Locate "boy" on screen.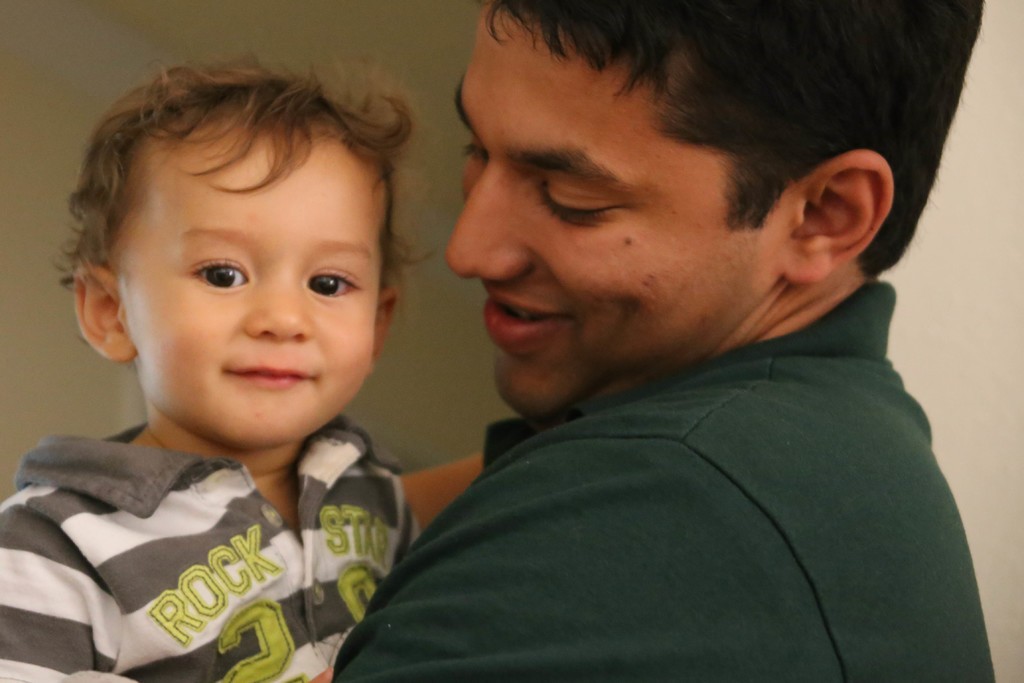
On screen at {"x1": 0, "y1": 57, "x2": 429, "y2": 667}.
